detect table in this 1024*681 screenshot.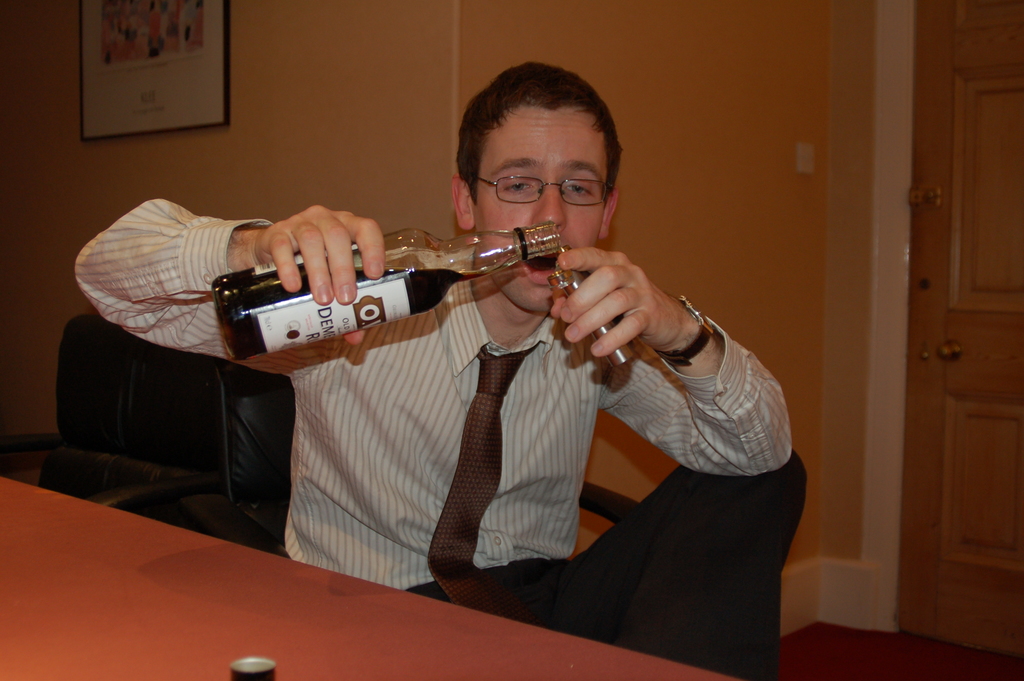
Detection: 4,484,640,677.
